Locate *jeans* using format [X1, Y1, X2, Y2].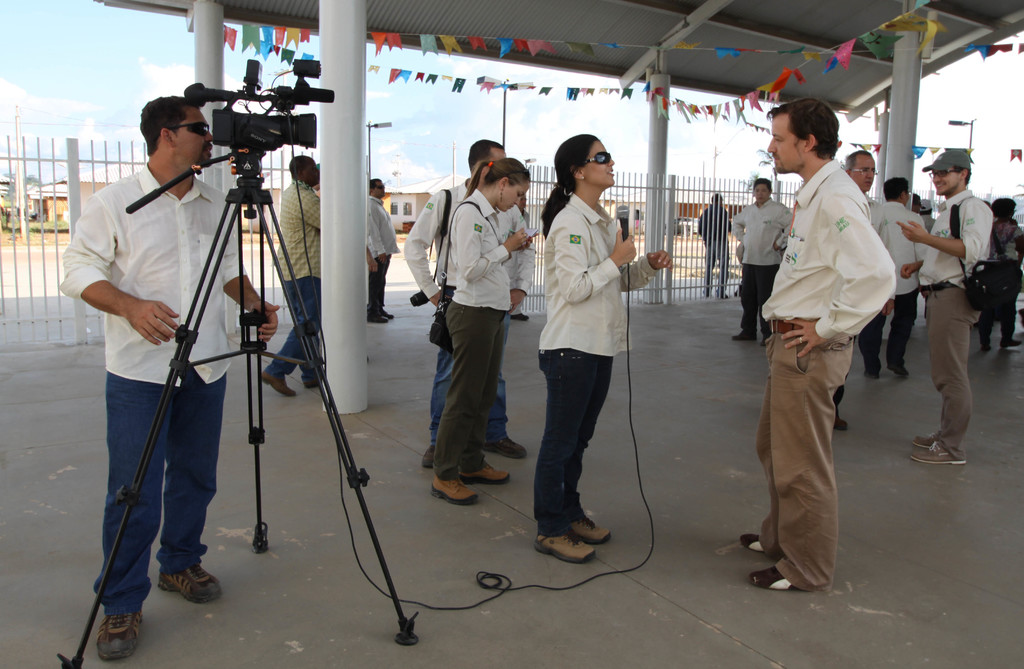
[422, 326, 516, 449].
